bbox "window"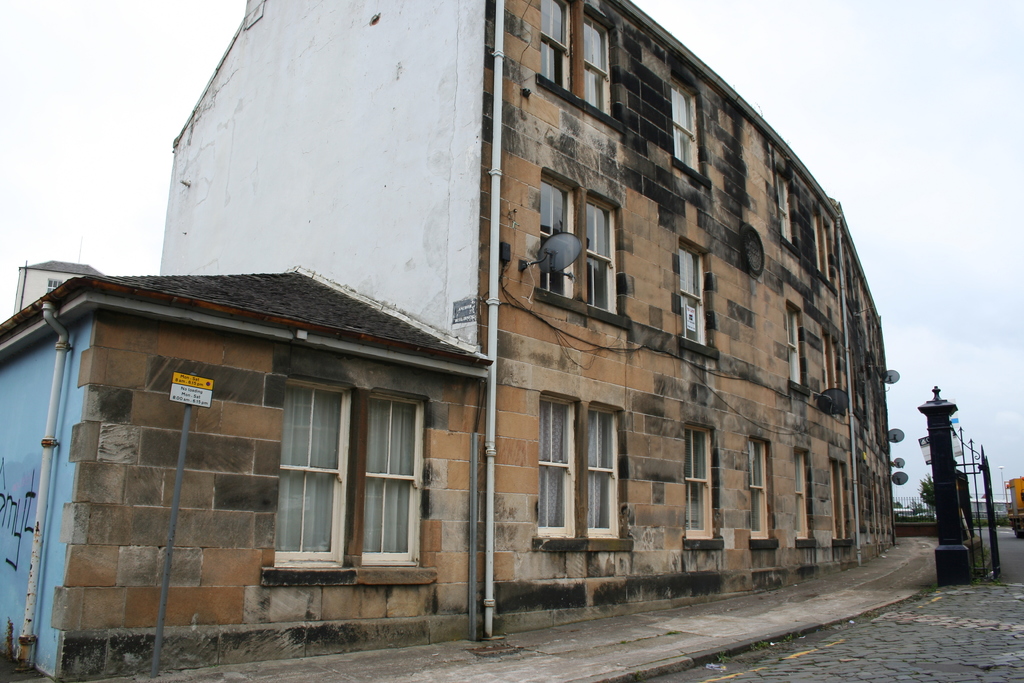
(left=774, top=160, right=803, bottom=256)
